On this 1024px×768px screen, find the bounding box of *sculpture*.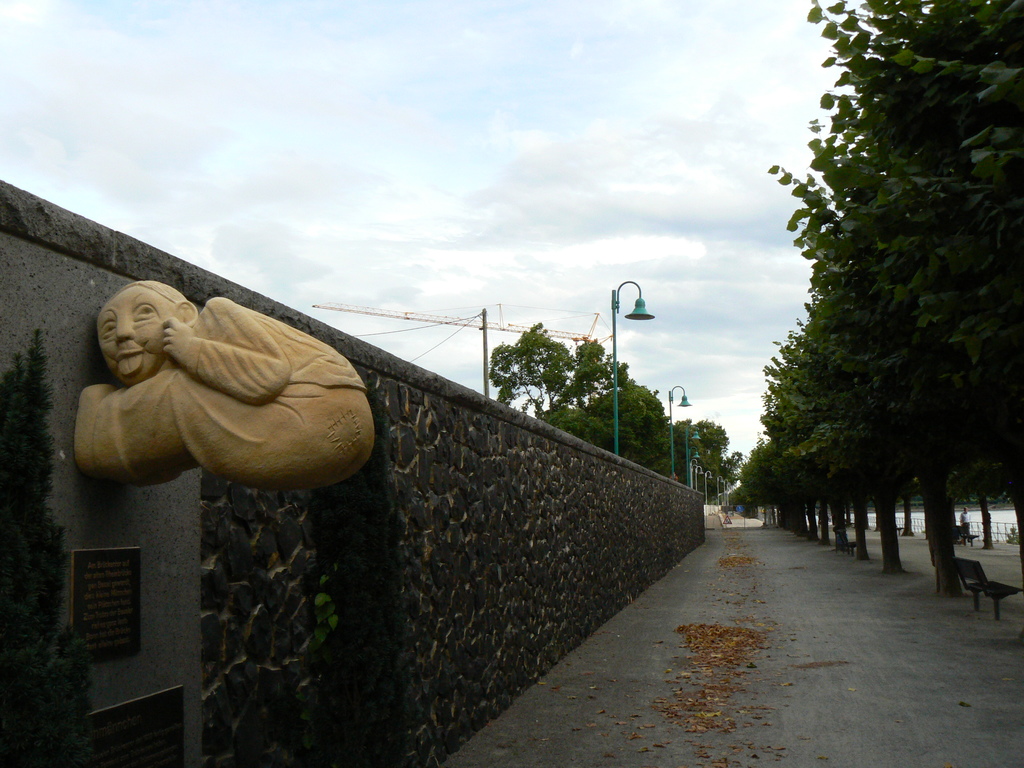
Bounding box: (left=63, top=279, right=360, bottom=525).
